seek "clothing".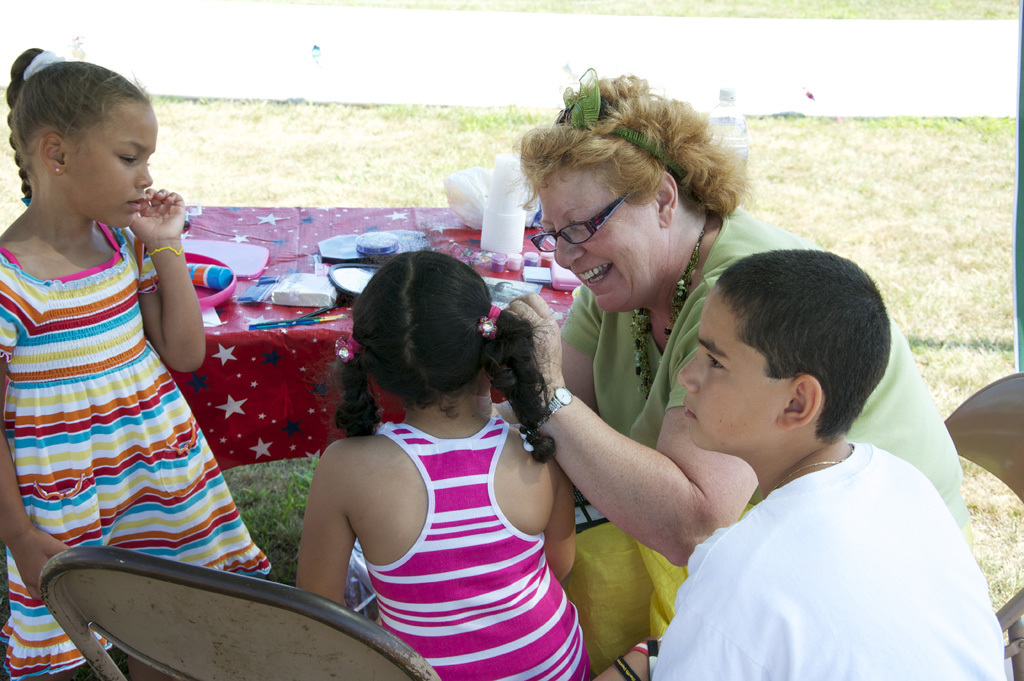
box(0, 218, 273, 680).
